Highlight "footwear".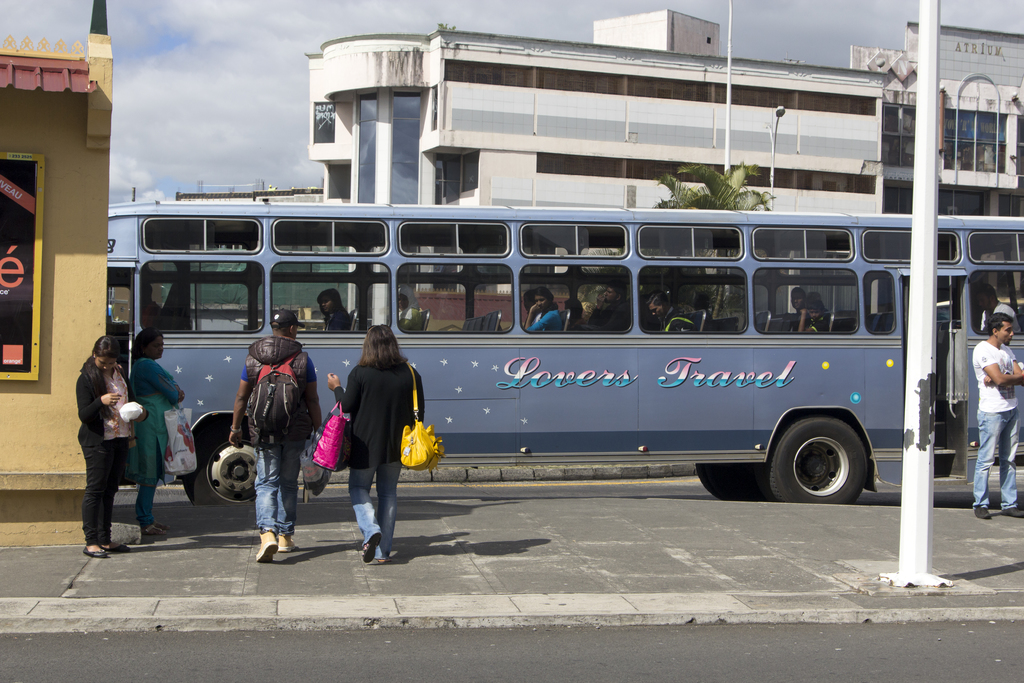
Highlighted region: region(999, 505, 1023, 516).
